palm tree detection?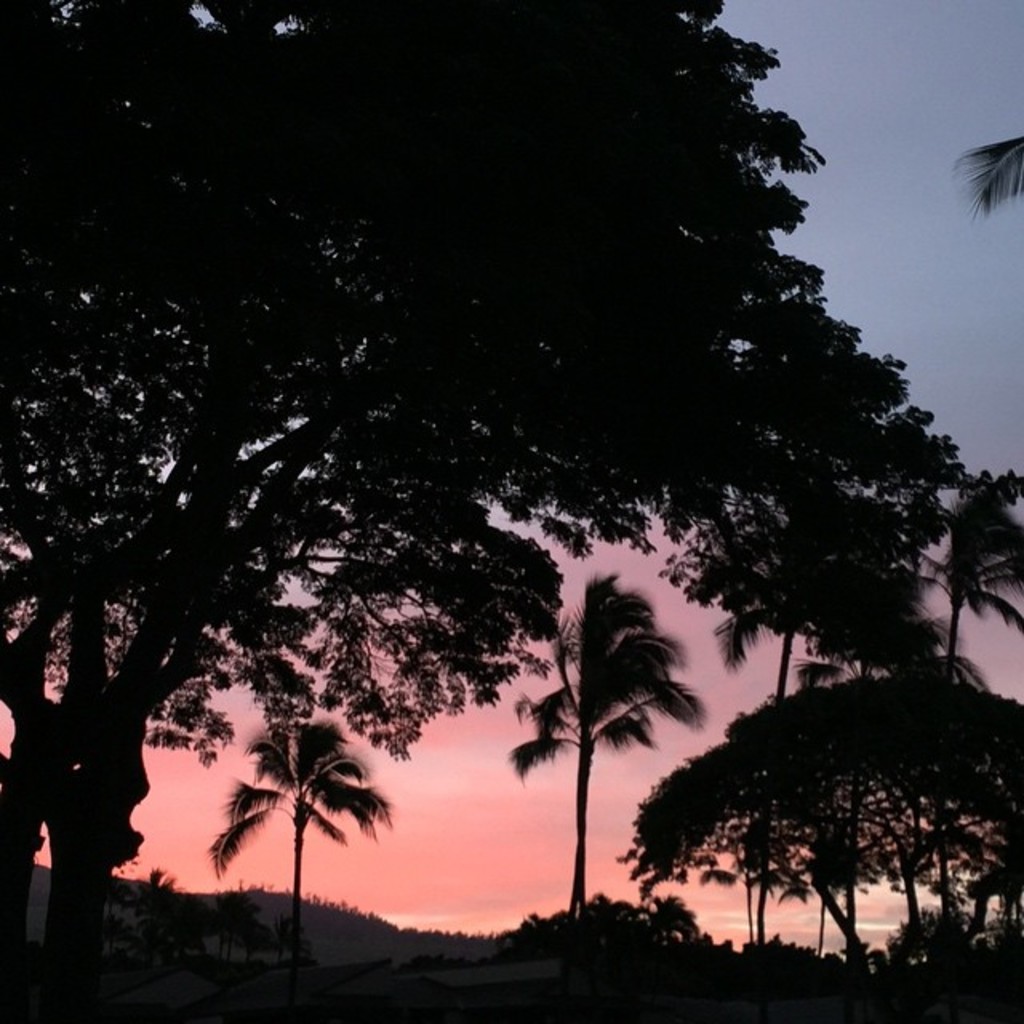
(left=898, top=467, right=1022, bottom=923)
